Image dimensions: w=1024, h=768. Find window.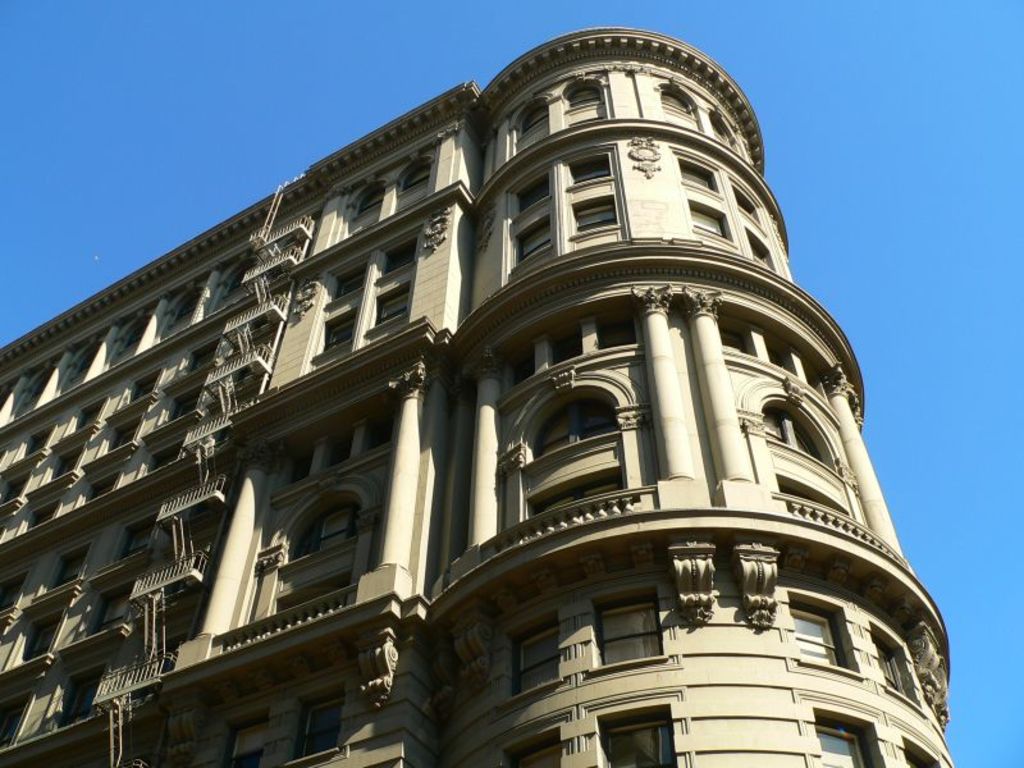
(42,550,83,590).
